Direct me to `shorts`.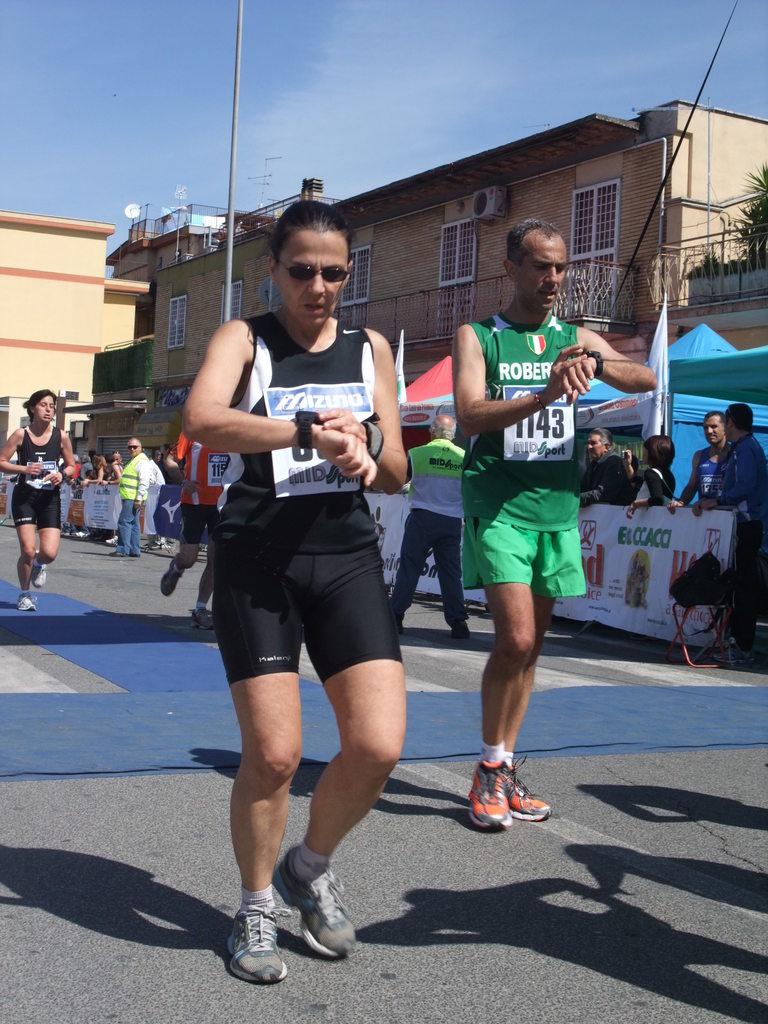
Direction: BBox(462, 518, 586, 597).
